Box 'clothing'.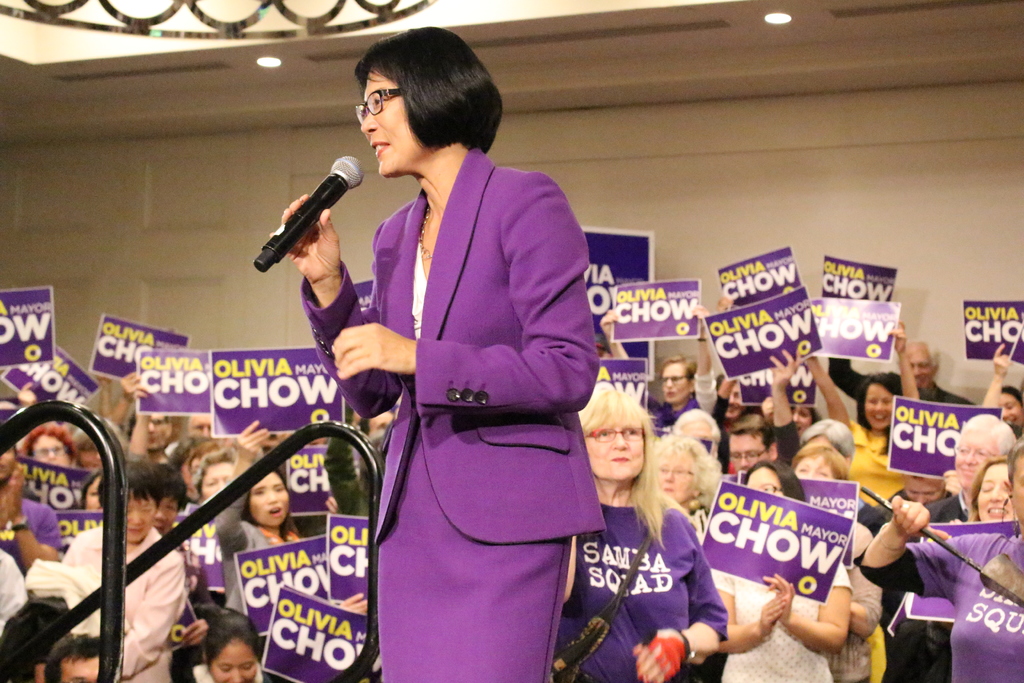
locate(717, 558, 848, 682).
